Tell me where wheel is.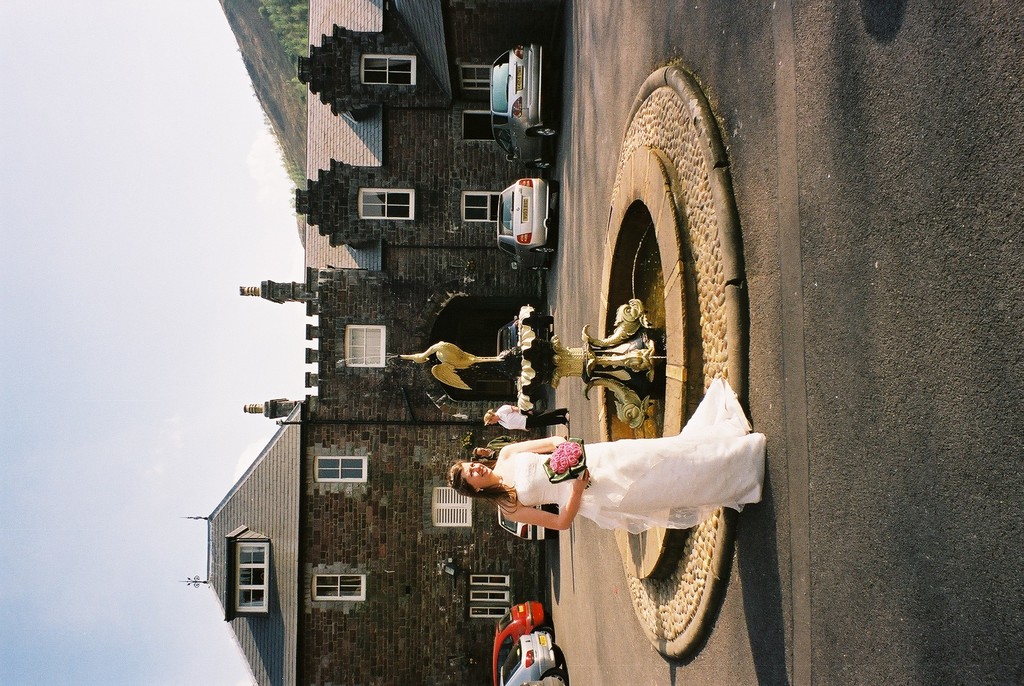
wheel is at {"x1": 532, "y1": 242, "x2": 555, "y2": 254}.
